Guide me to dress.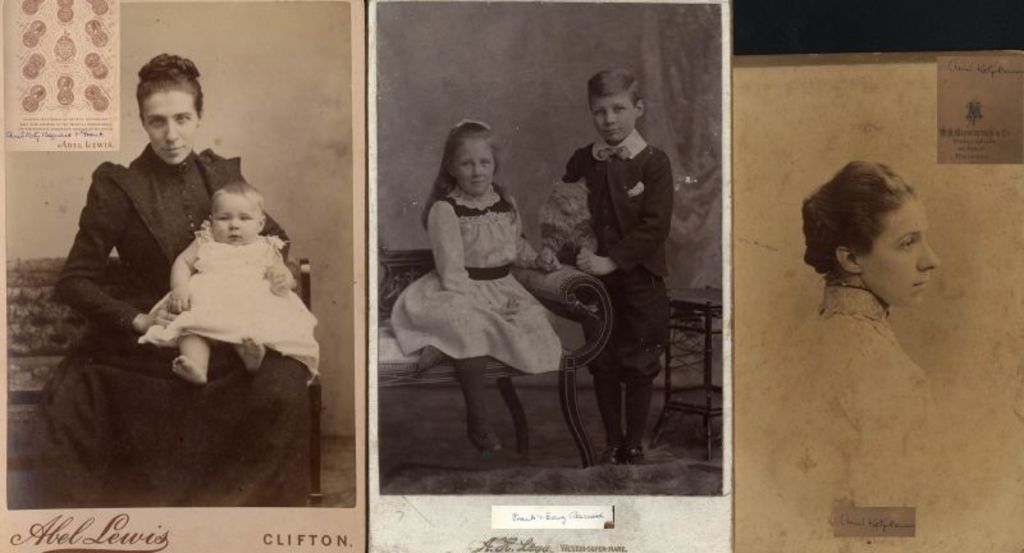
Guidance: (26, 143, 314, 508).
